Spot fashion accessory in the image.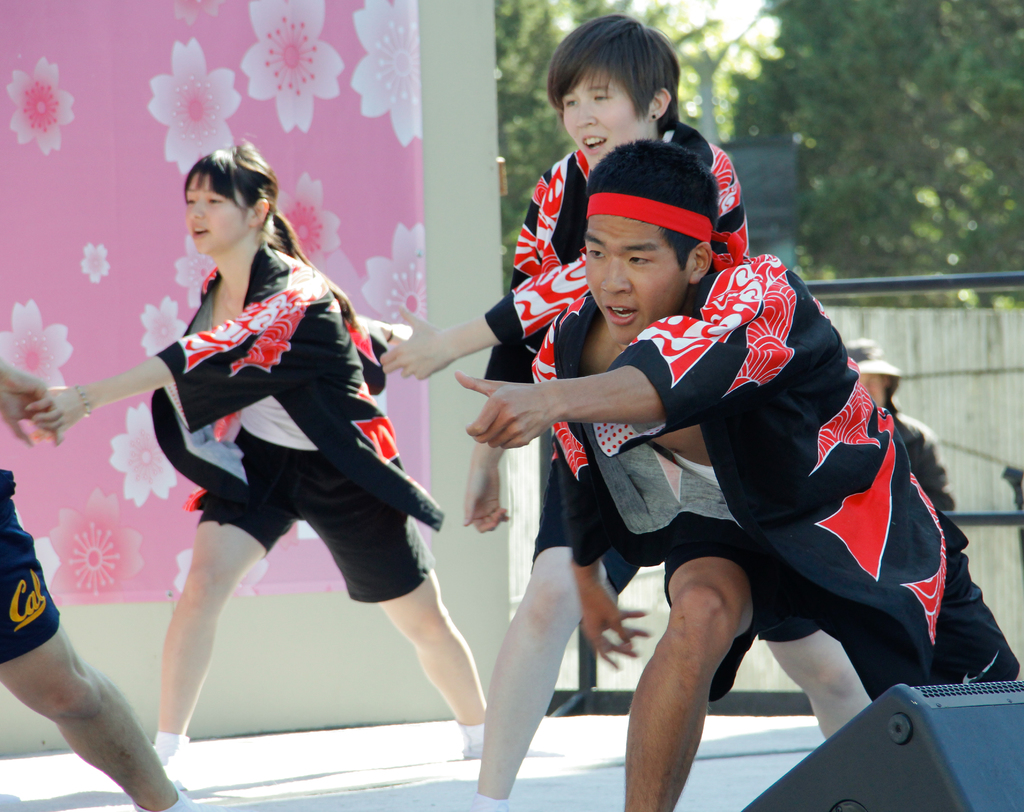
fashion accessory found at bbox(131, 778, 200, 811).
